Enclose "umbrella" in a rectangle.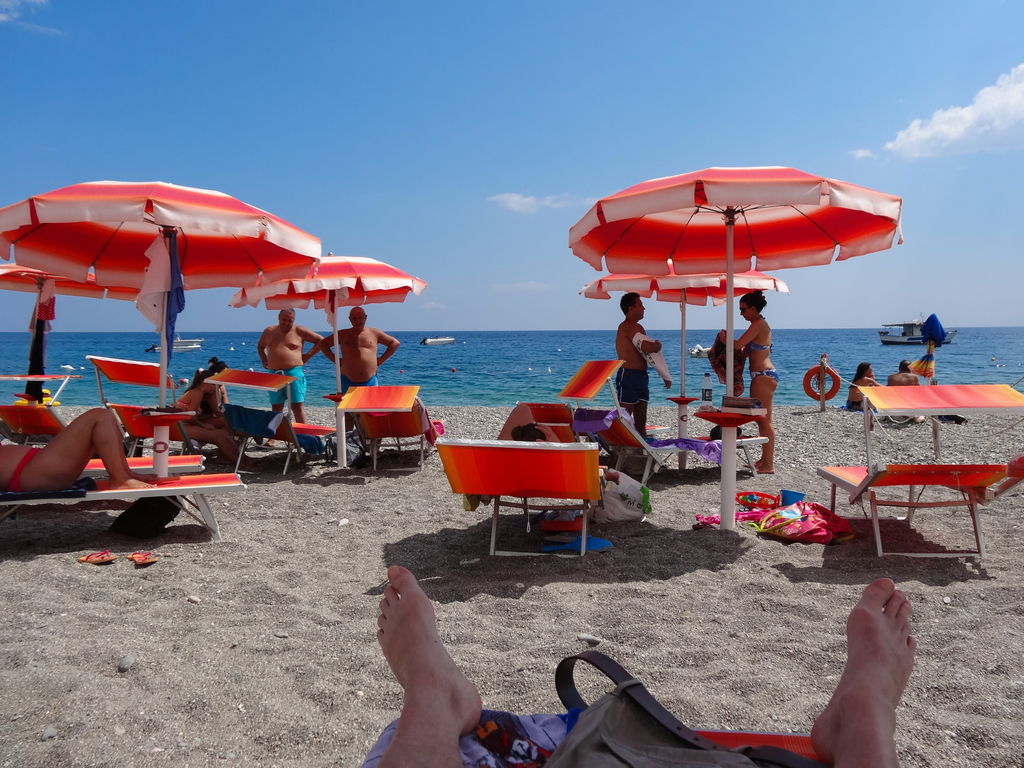
region(569, 166, 905, 529).
